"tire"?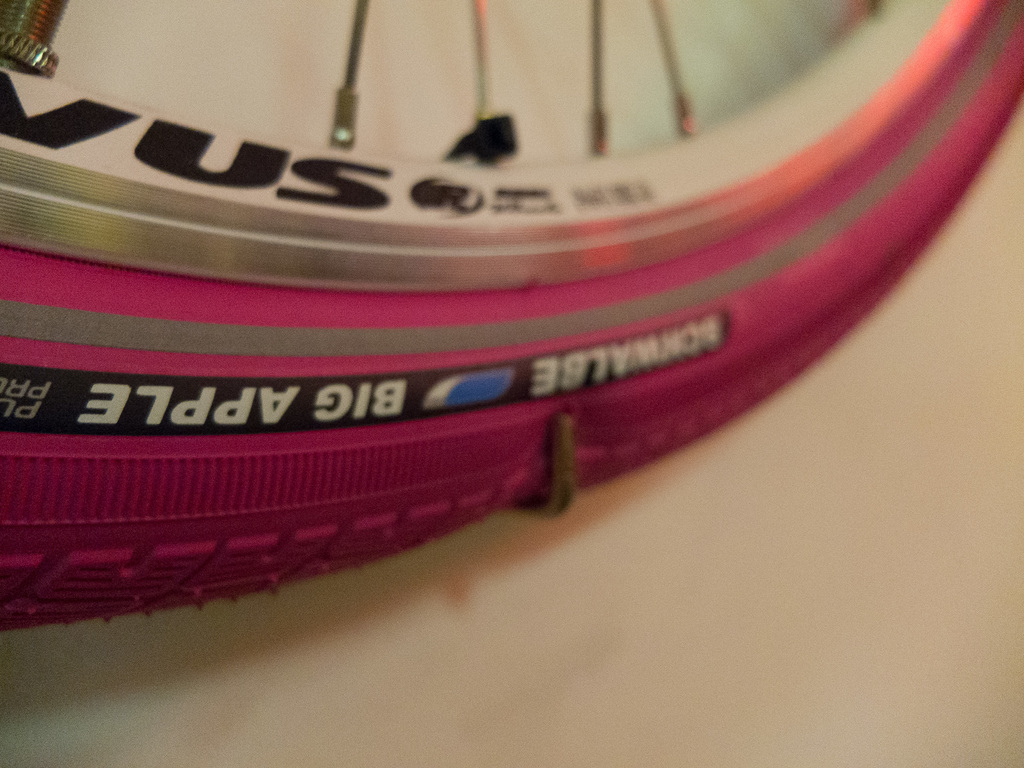
(x1=0, y1=0, x2=1023, y2=633)
